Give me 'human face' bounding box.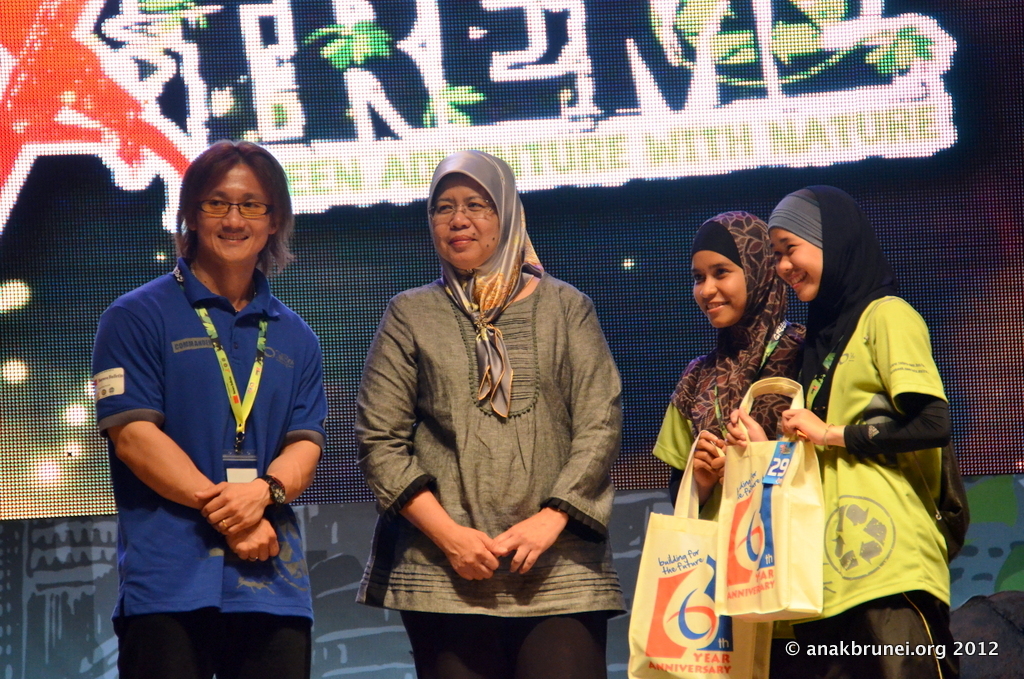
[left=434, top=169, right=509, bottom=258].
